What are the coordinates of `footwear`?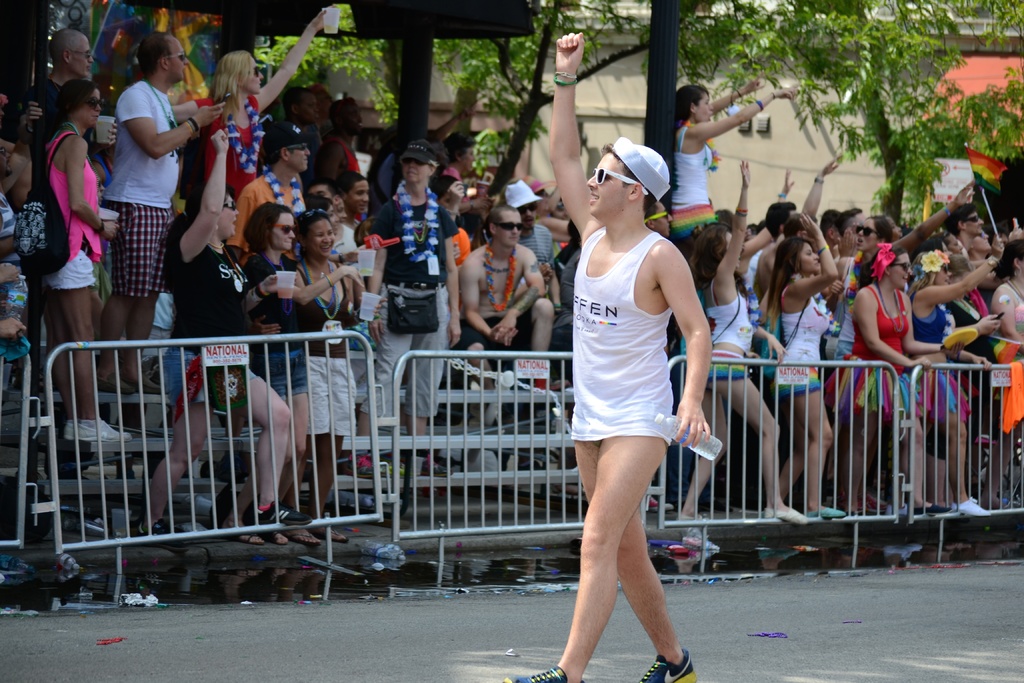
BBox(673, 512, 716, 522).
